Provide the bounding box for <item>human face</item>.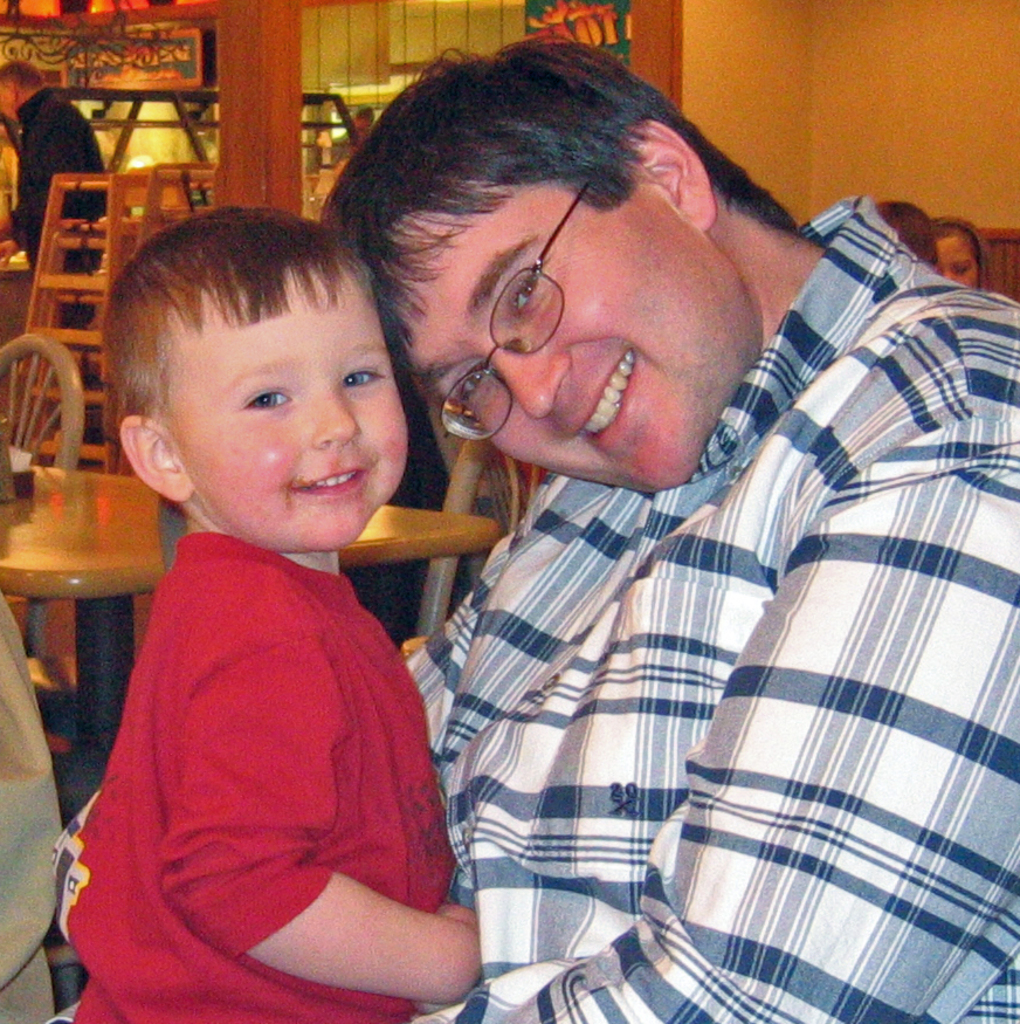
161:266:414:551.
